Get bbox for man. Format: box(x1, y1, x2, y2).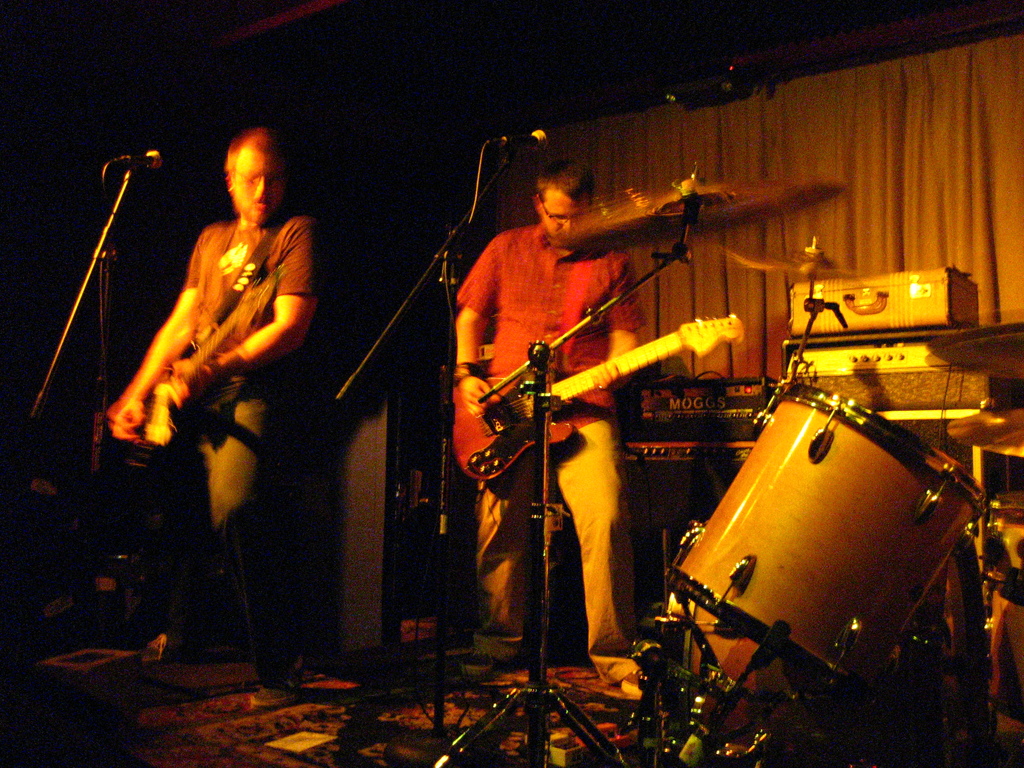
box(108, 121, 323, 685).
